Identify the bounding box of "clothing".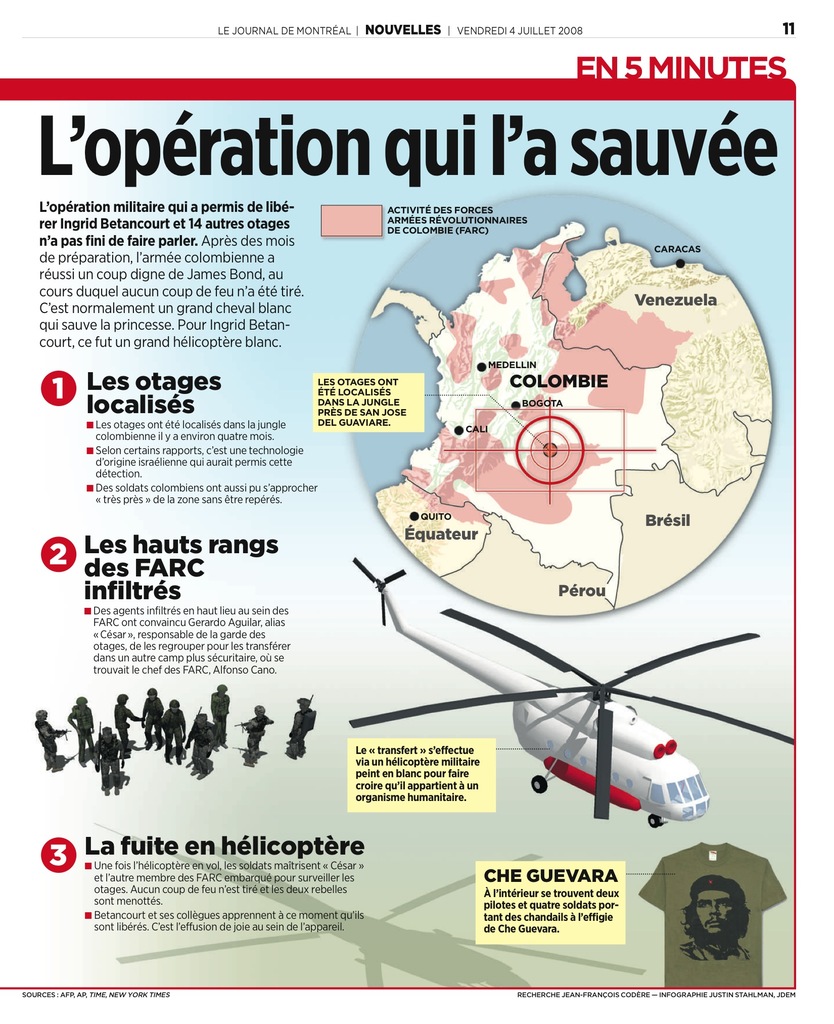
bbox=[285, 703, 316, 757].
